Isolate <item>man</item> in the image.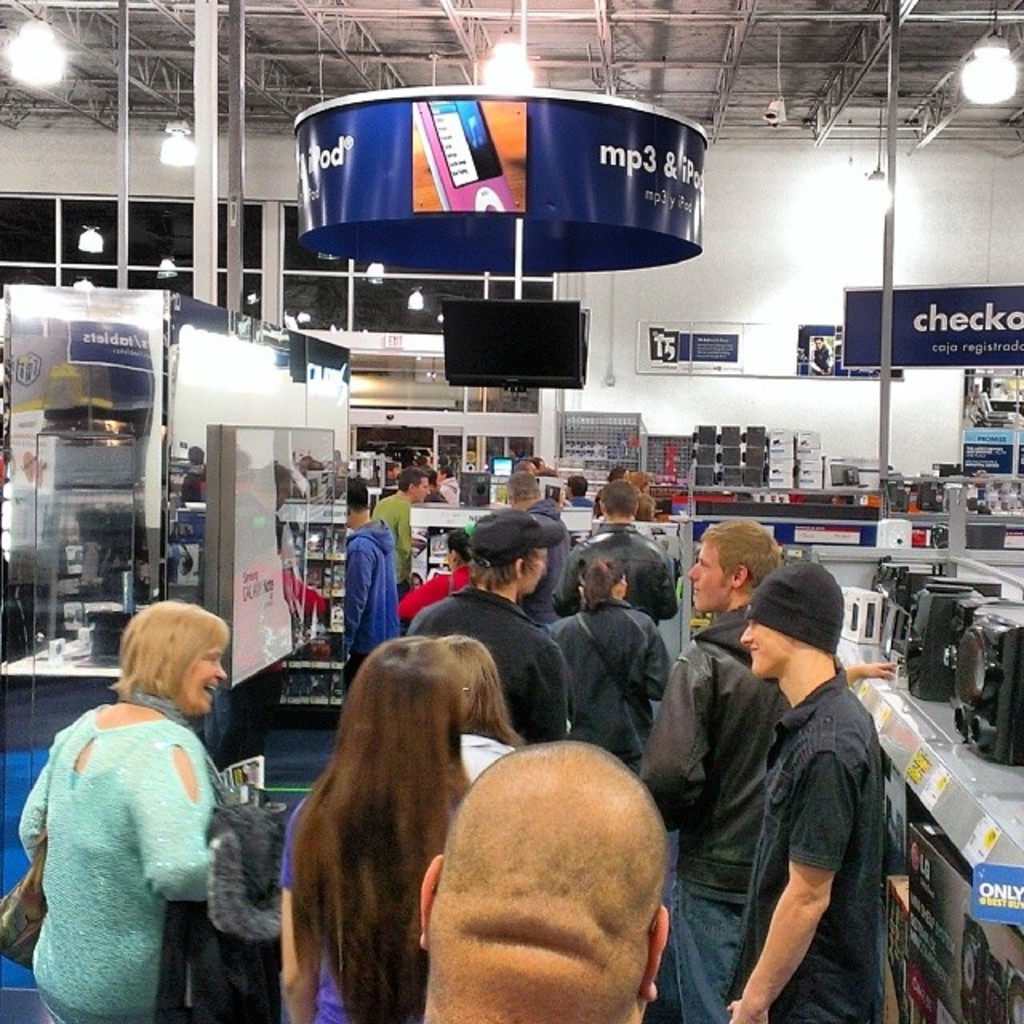
Isolated region: detection(550, 480, 685, 621).
